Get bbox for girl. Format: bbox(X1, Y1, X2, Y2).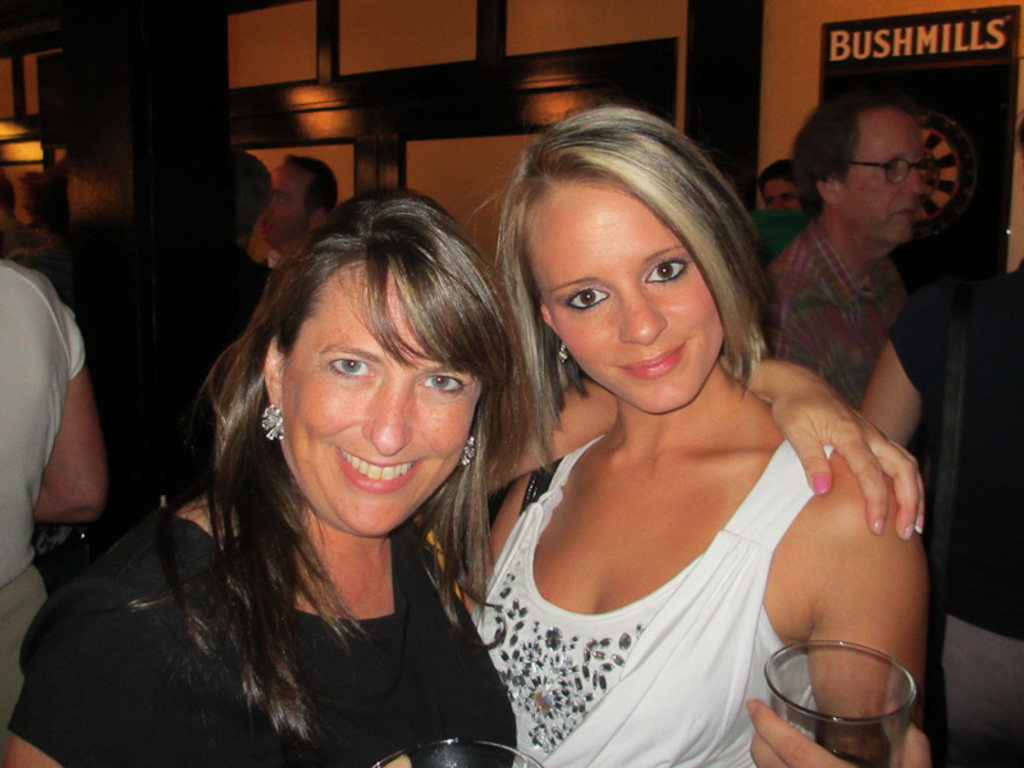
bbox(461, 106, 927, 767).
